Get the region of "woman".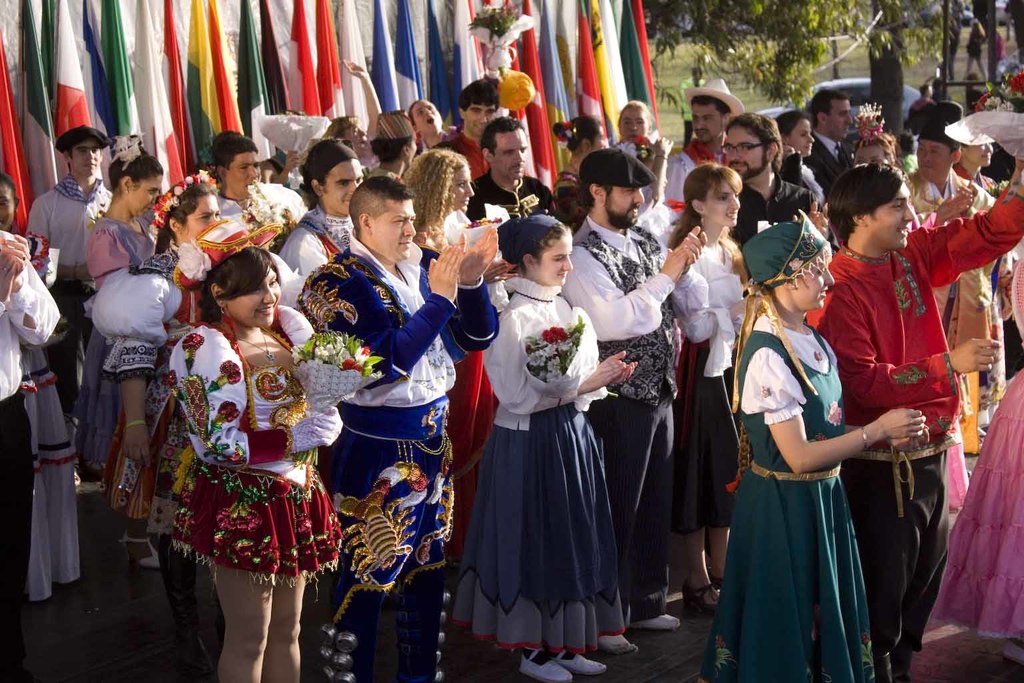
779, 118, 849, 243.
